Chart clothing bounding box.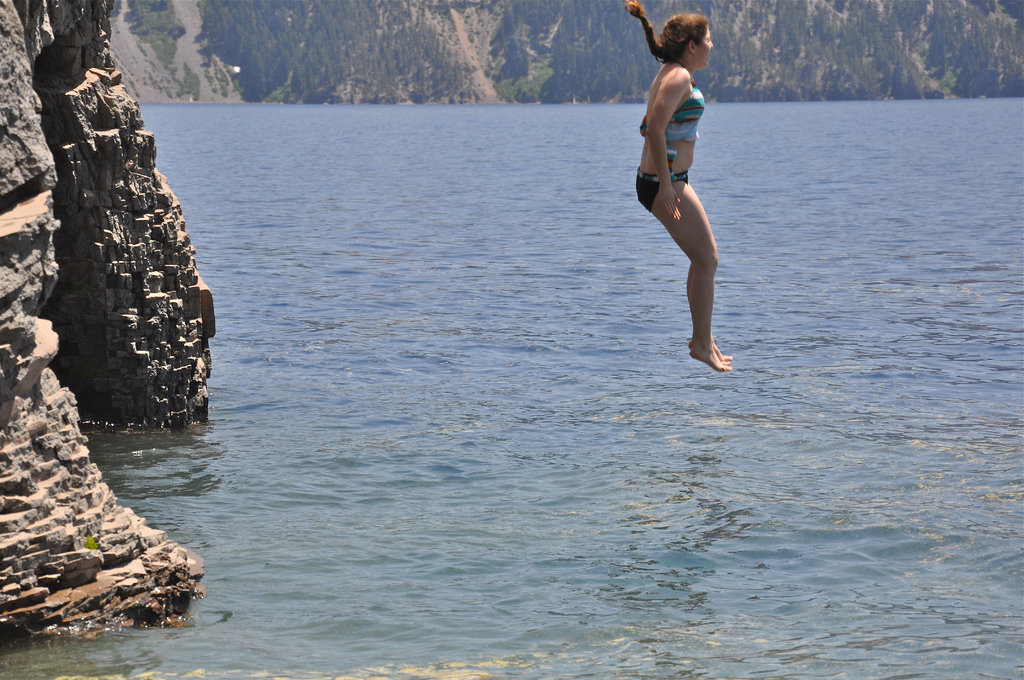
Charted: x1=639 y1=83 x2=706 y2=214.
